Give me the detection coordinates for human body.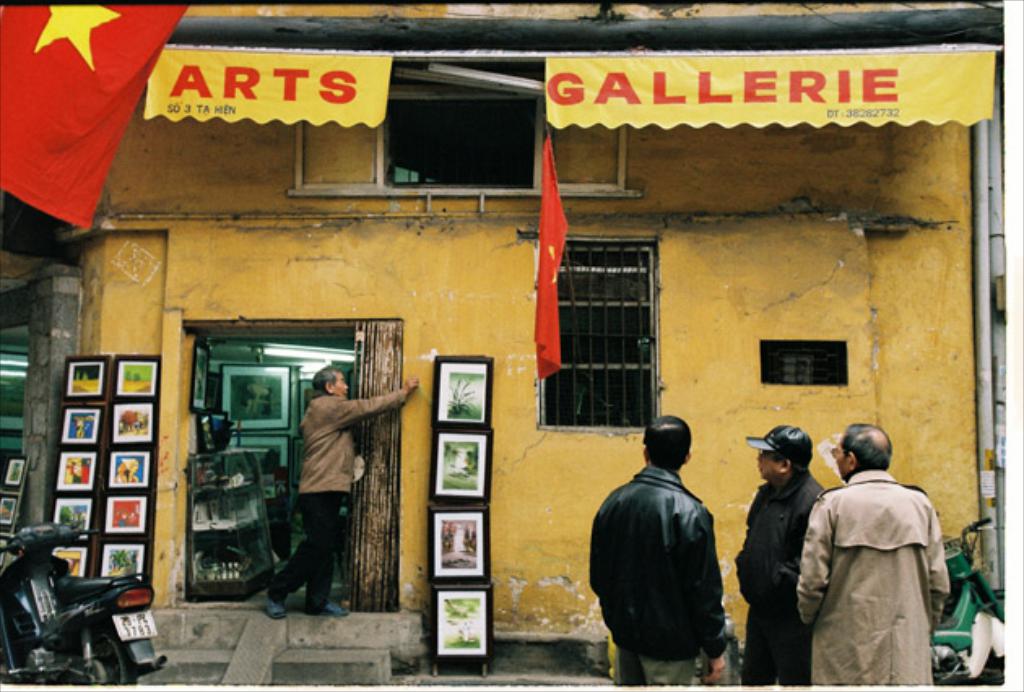
l=585, t=416, r=722, b=690.
